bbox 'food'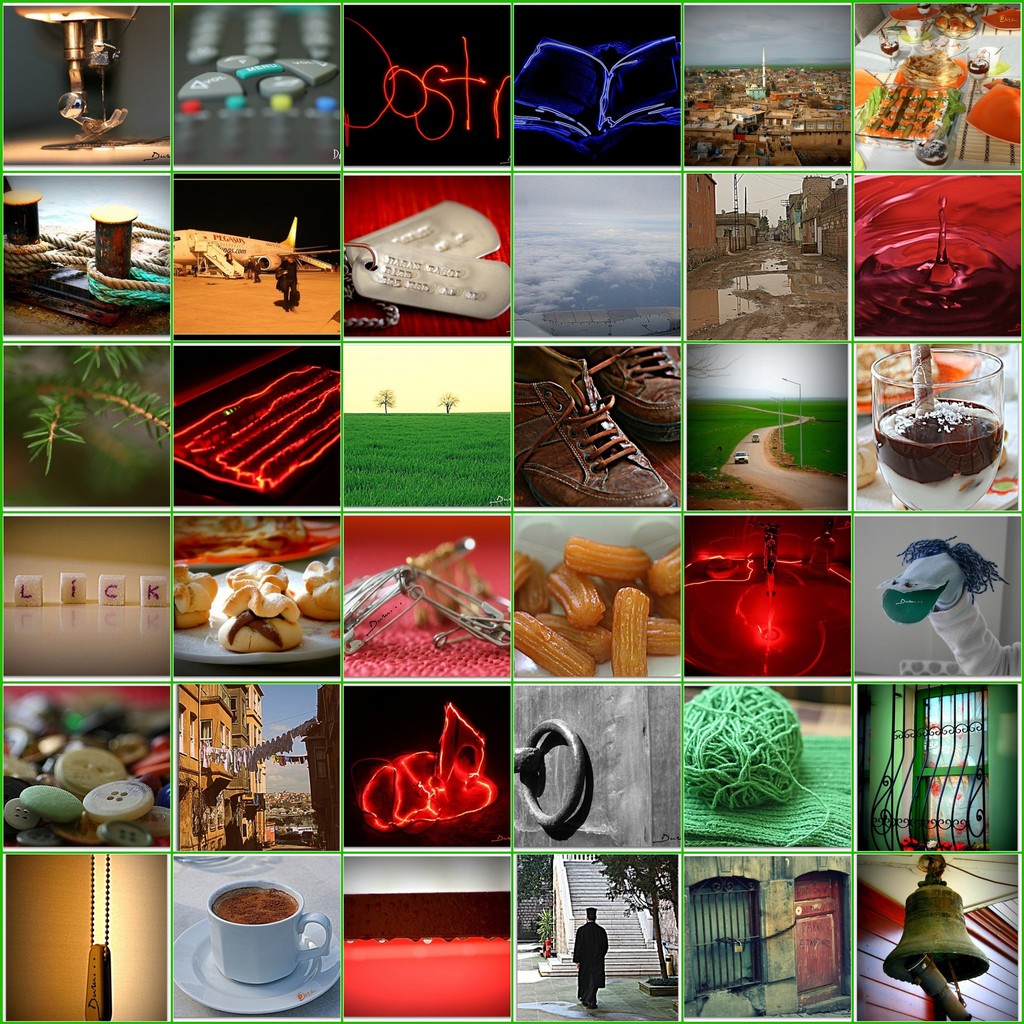
516 536 685 678
